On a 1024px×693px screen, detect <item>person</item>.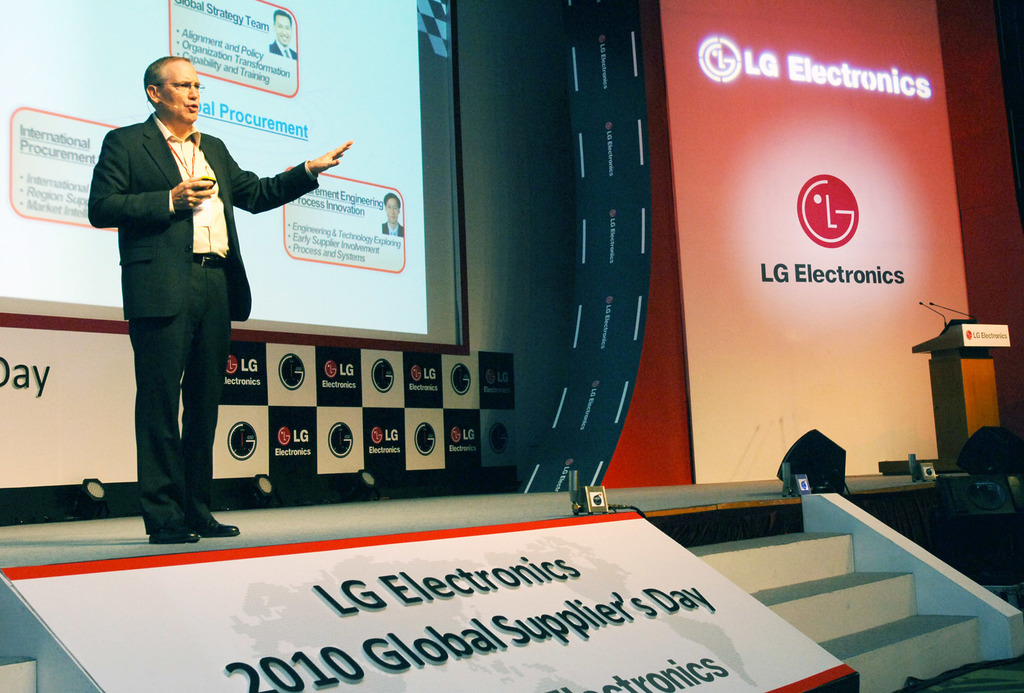
locate(380, 187, 404, 239).
